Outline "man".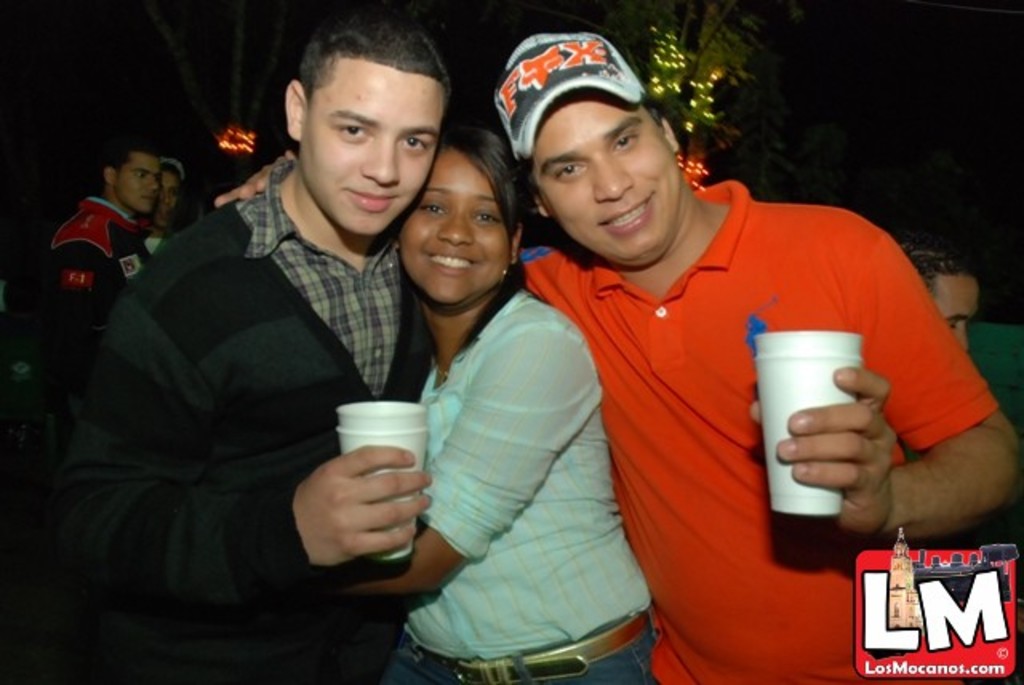
Outline: pyautogui.locateOnScreen(206, 29, 1022, 683).
